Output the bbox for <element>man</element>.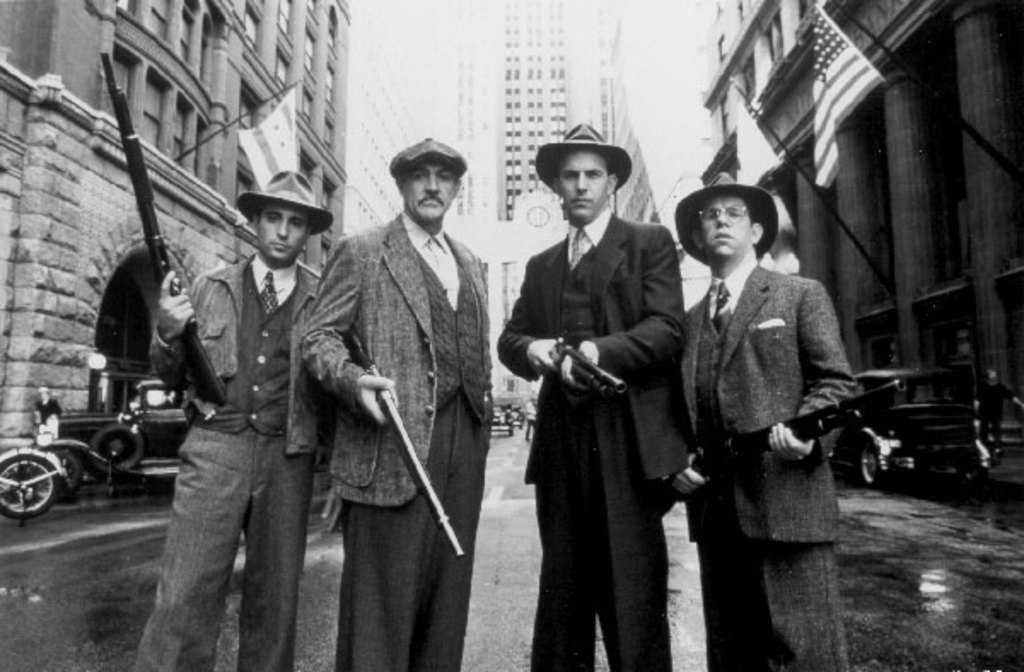
rect(667, 174, 858, 670).
